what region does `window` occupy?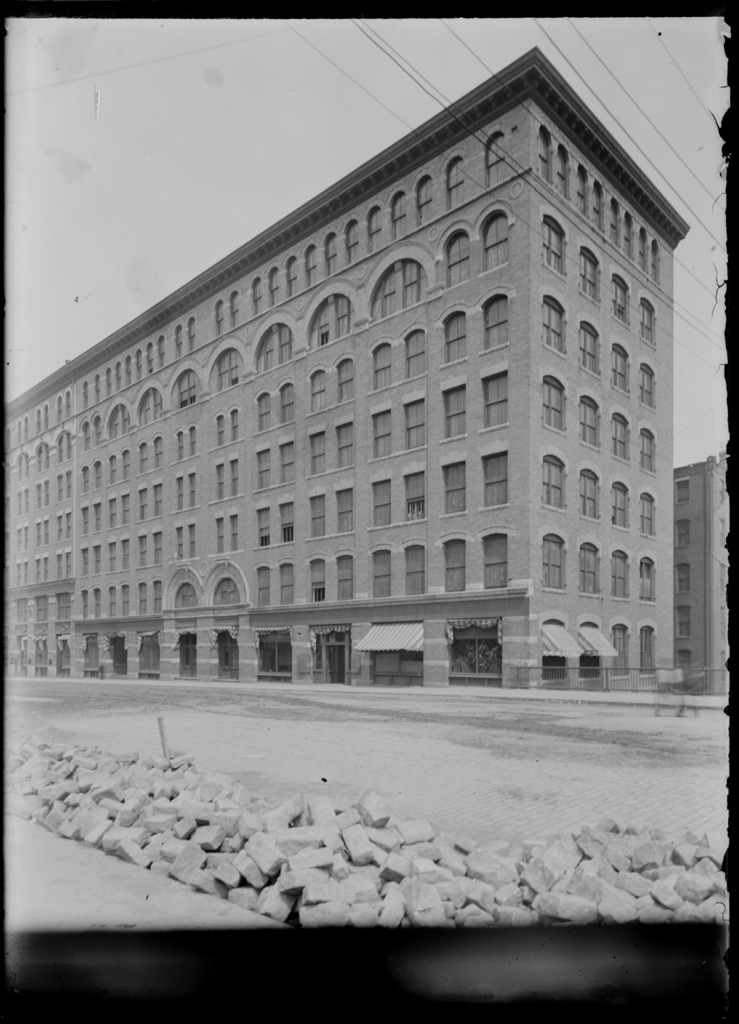
441:463:472:517.
